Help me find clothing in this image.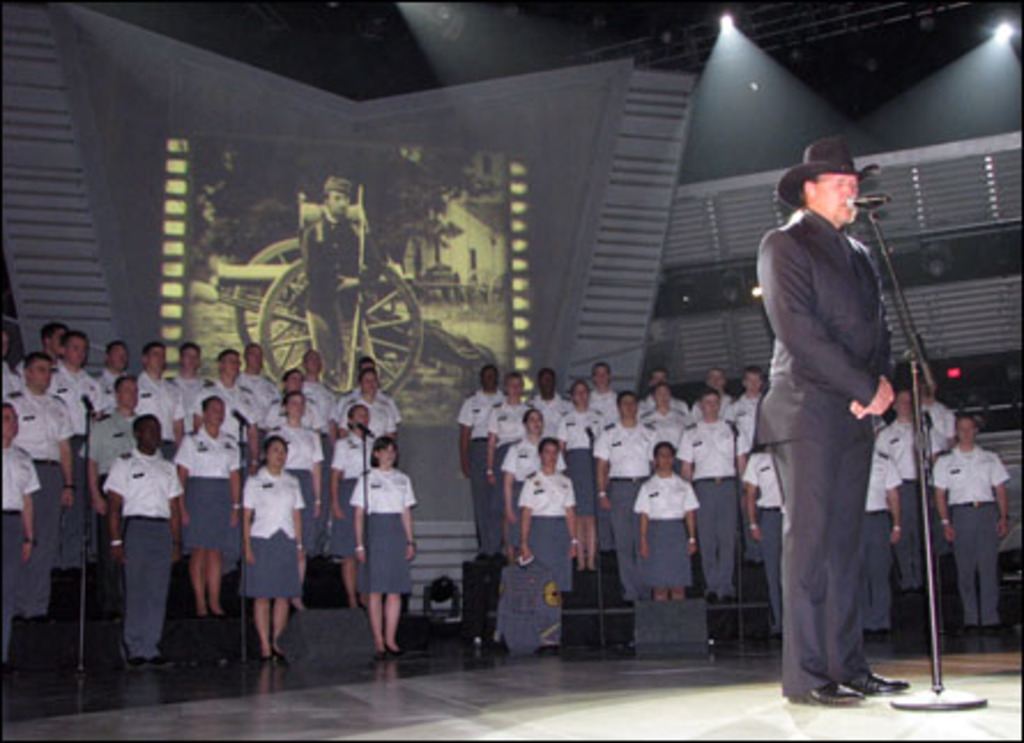
Found it: box(637, 409, 679, 455).
